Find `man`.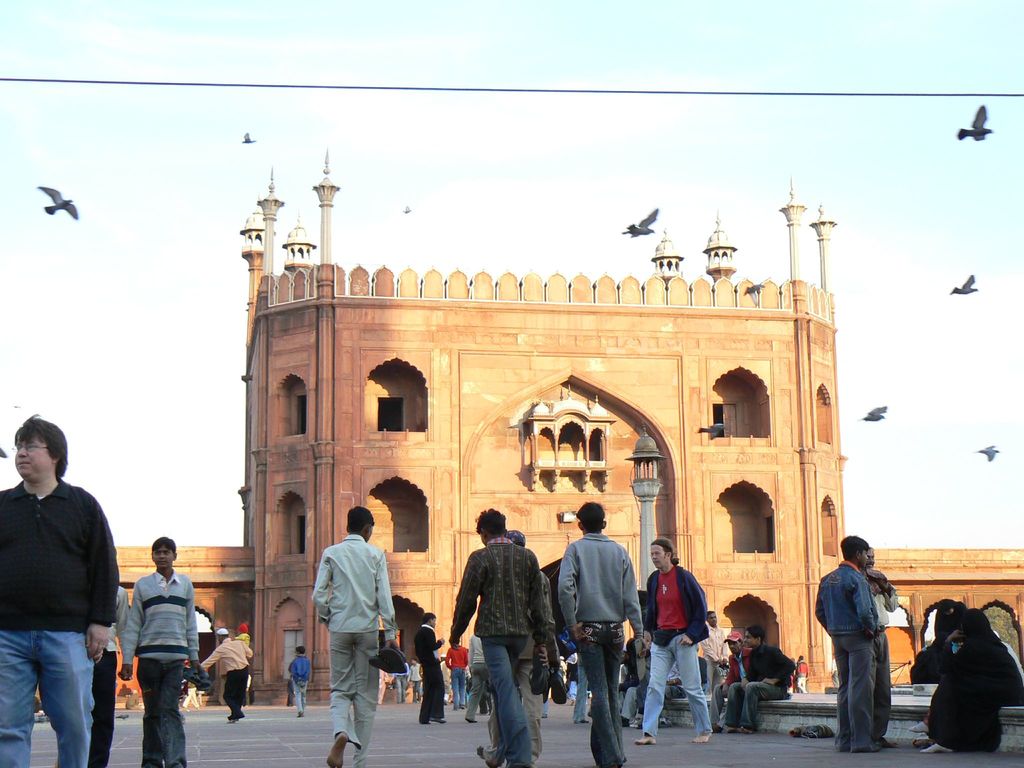
[287, 642, 319, 719].
